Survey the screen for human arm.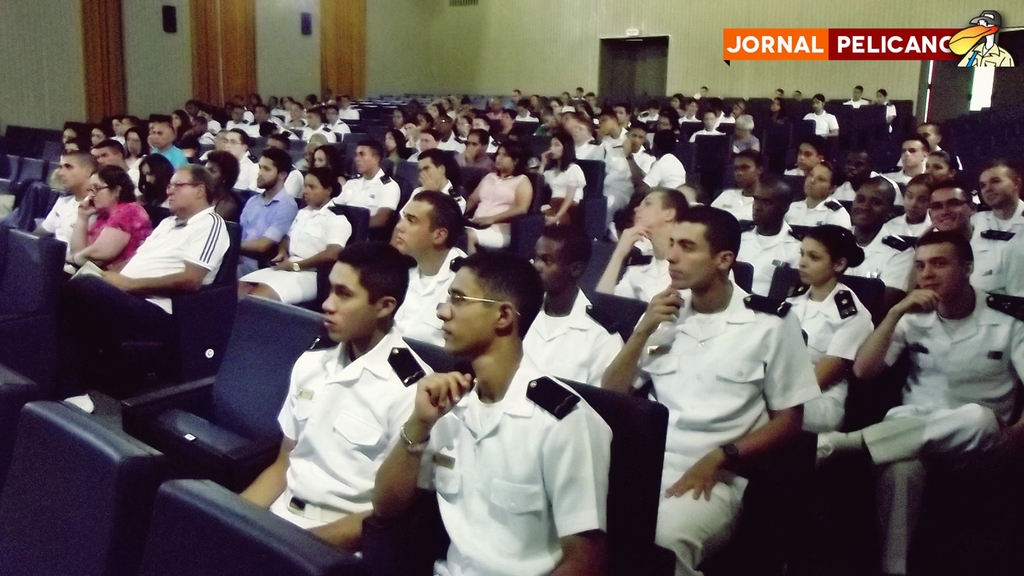
Survey found: 544/164/579/225.
